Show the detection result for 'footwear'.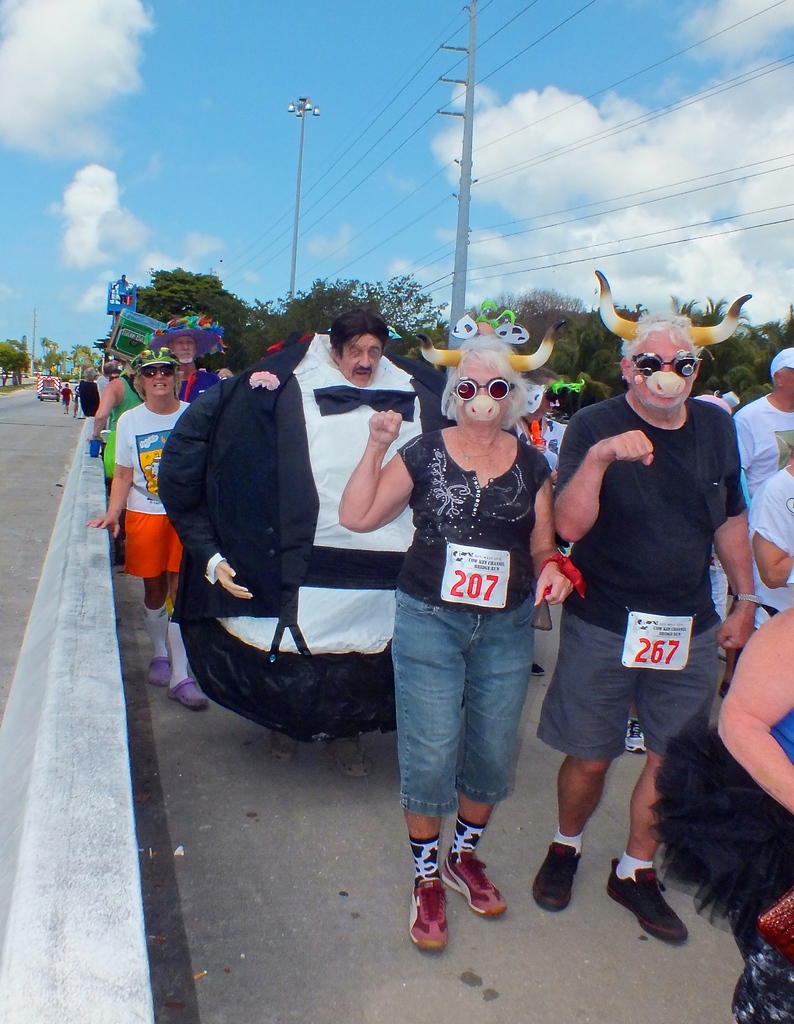
rect(148, 653, 172, 691).
